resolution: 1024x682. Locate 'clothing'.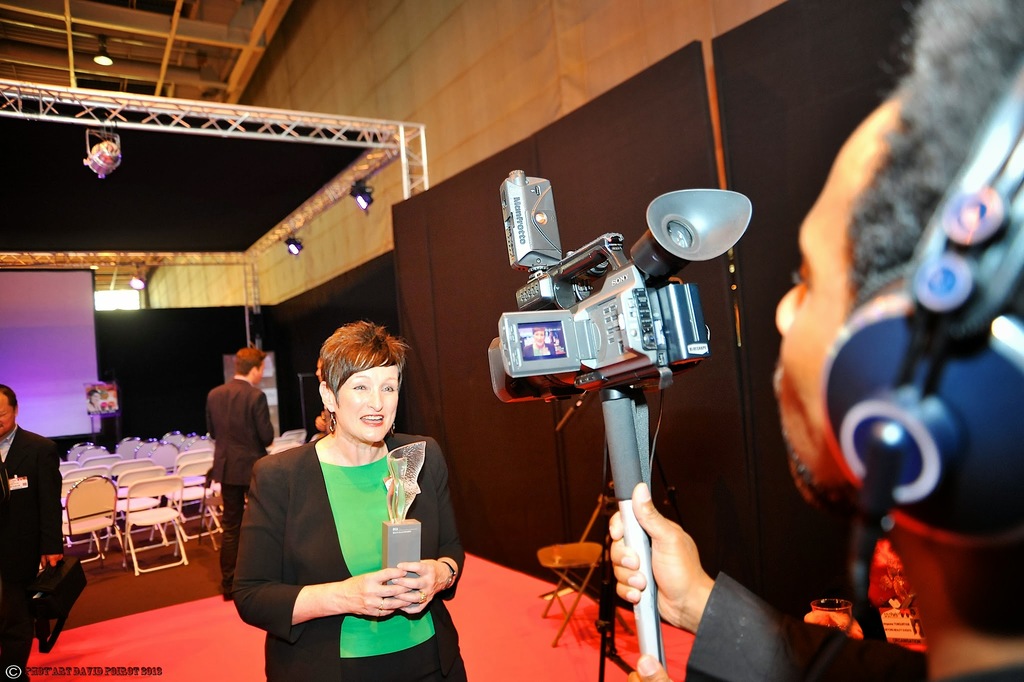
(0,424,67,681).
